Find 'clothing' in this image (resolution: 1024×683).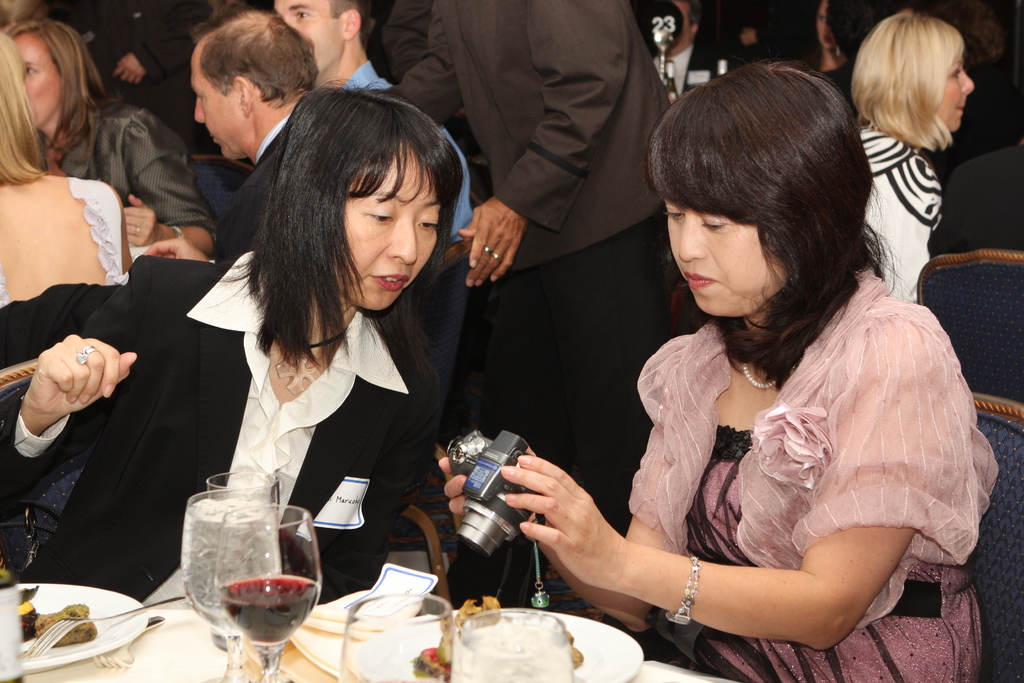
rect(625, 265, 998, 682).
